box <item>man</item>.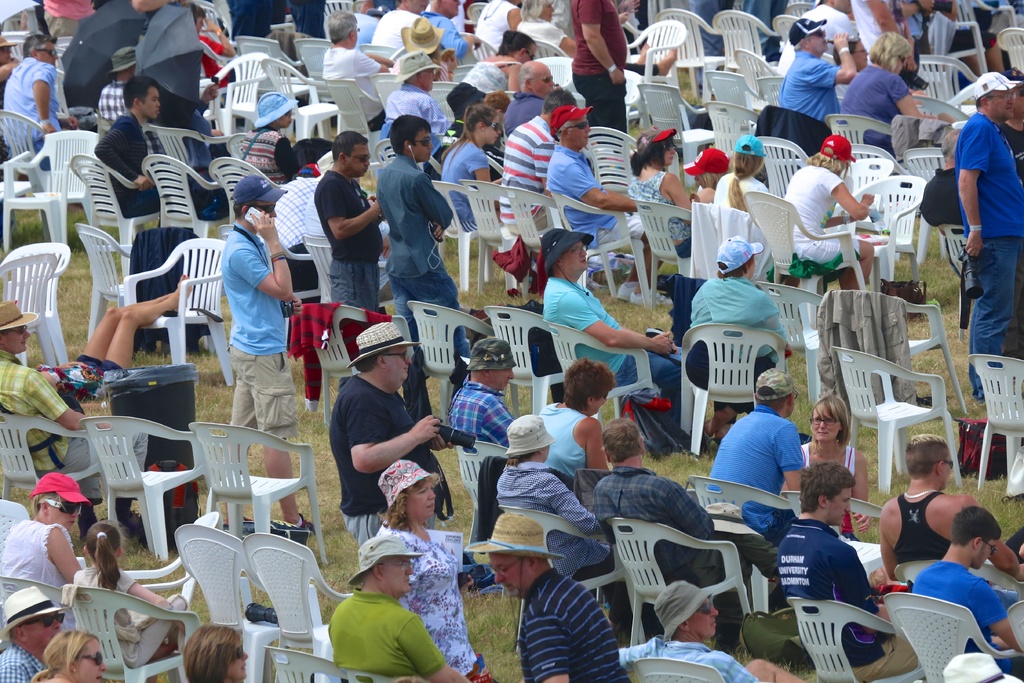
x1=908 y1=501 x2=1023 y2=682.
